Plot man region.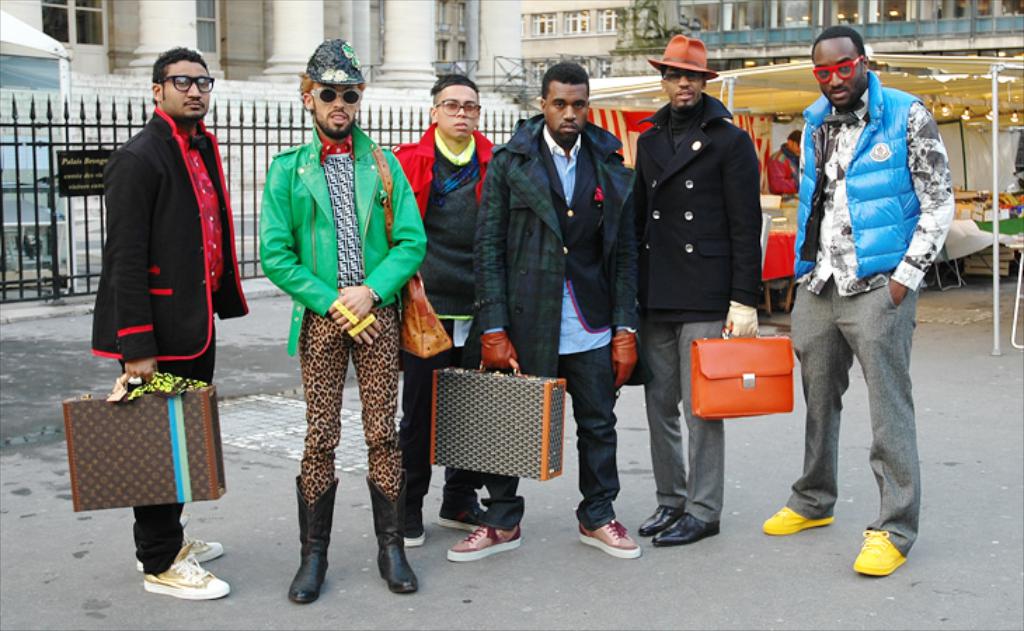
Plotted at 260:42:428:603.
